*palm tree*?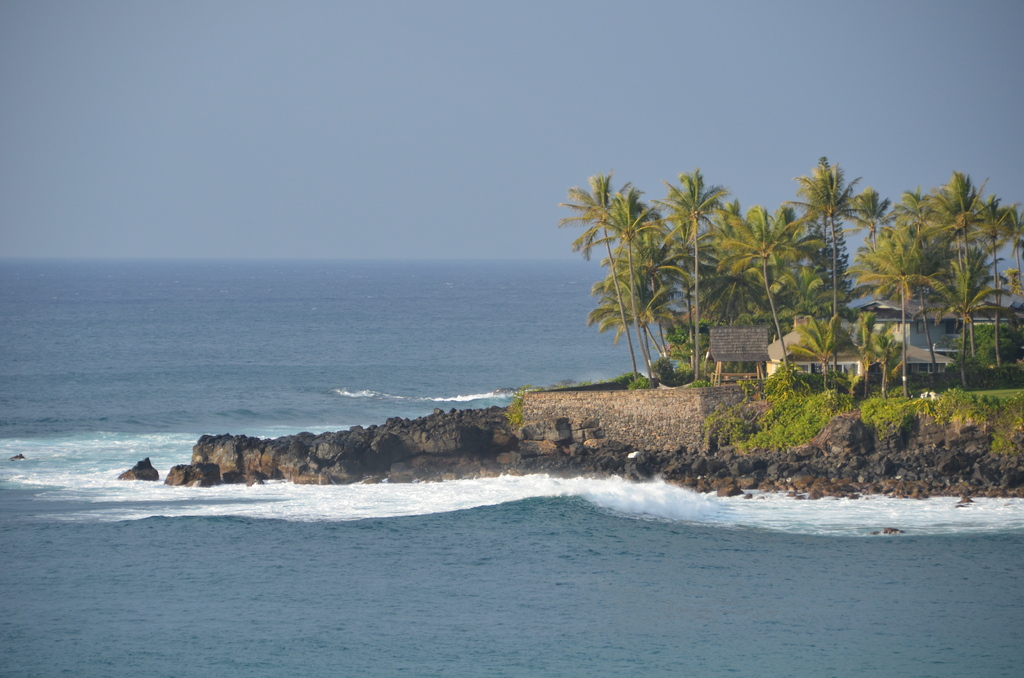
652:172:728:451
